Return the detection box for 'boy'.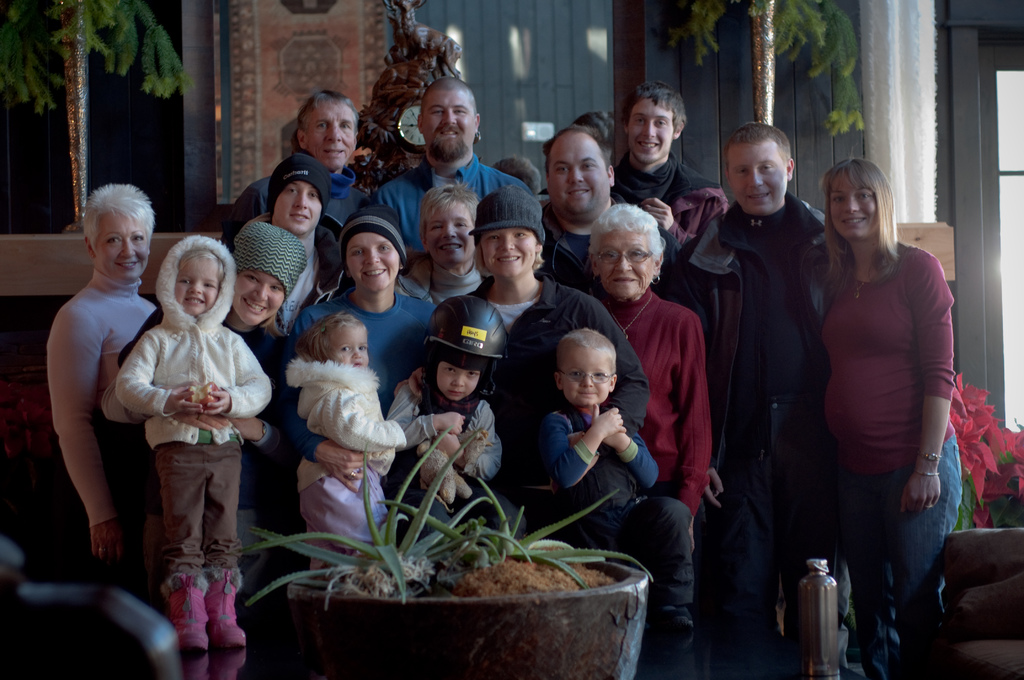
detection(251, 156, 346, 337).
